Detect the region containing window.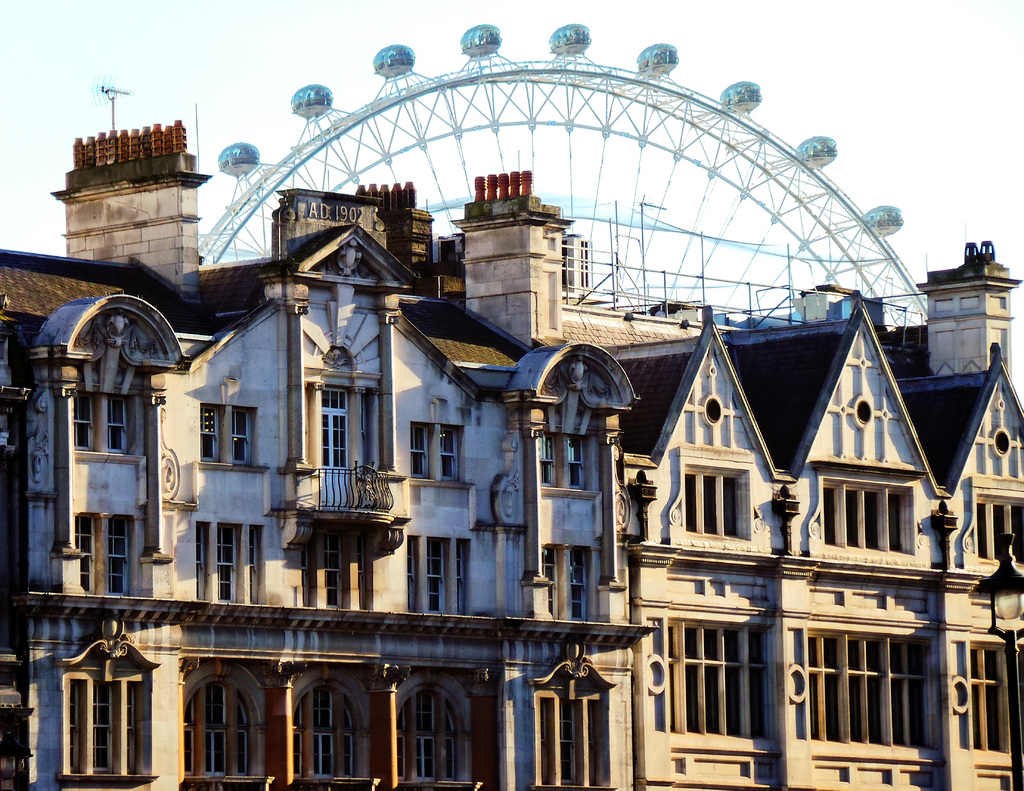
Rect(71, 397, 90, 452).
